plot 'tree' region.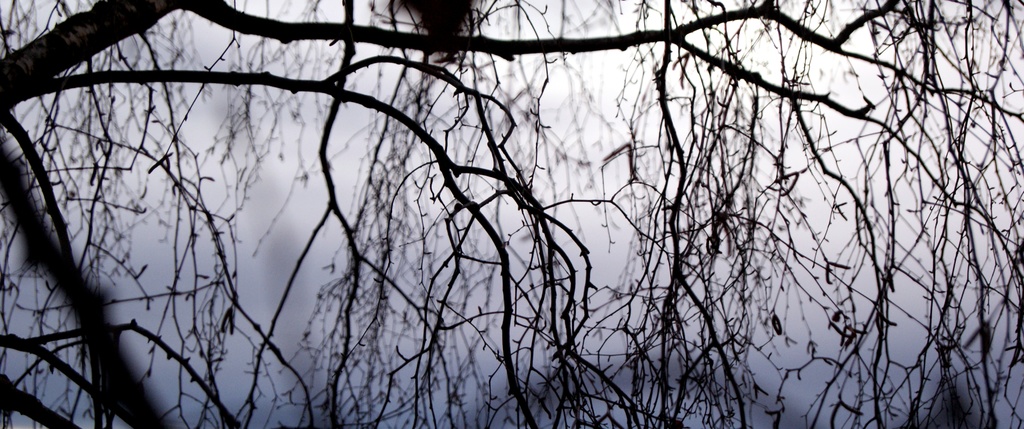
Plotted at box=[0, 0, 1023, 428].
